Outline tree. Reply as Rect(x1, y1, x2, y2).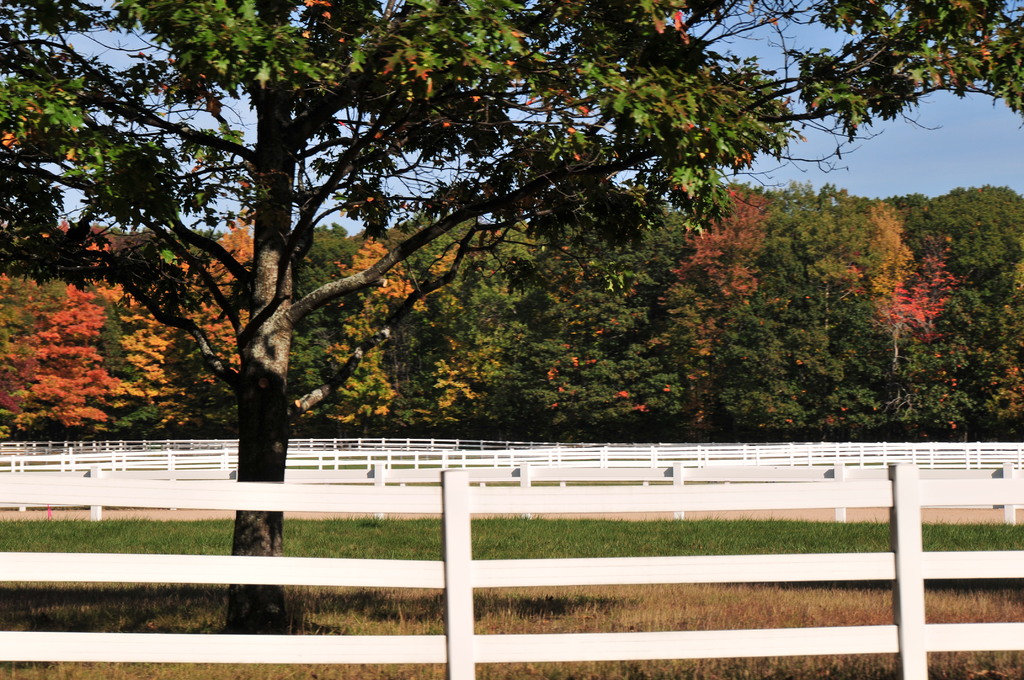
Rect(846, 231, 970, 359).
